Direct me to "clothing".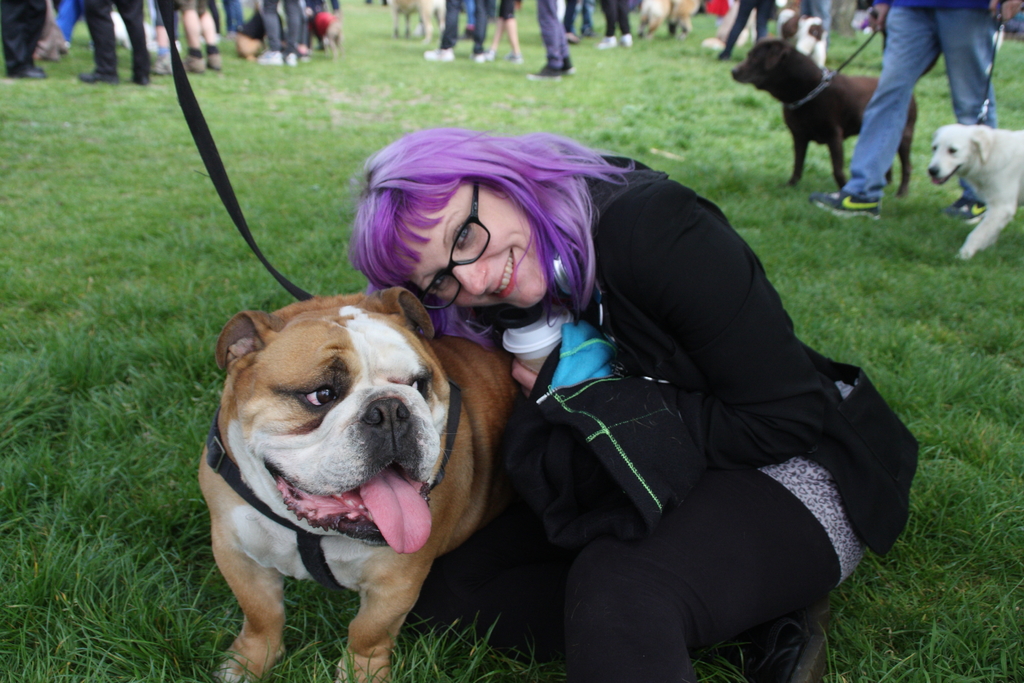
Direction: box=[721, 0, 767, 56].
